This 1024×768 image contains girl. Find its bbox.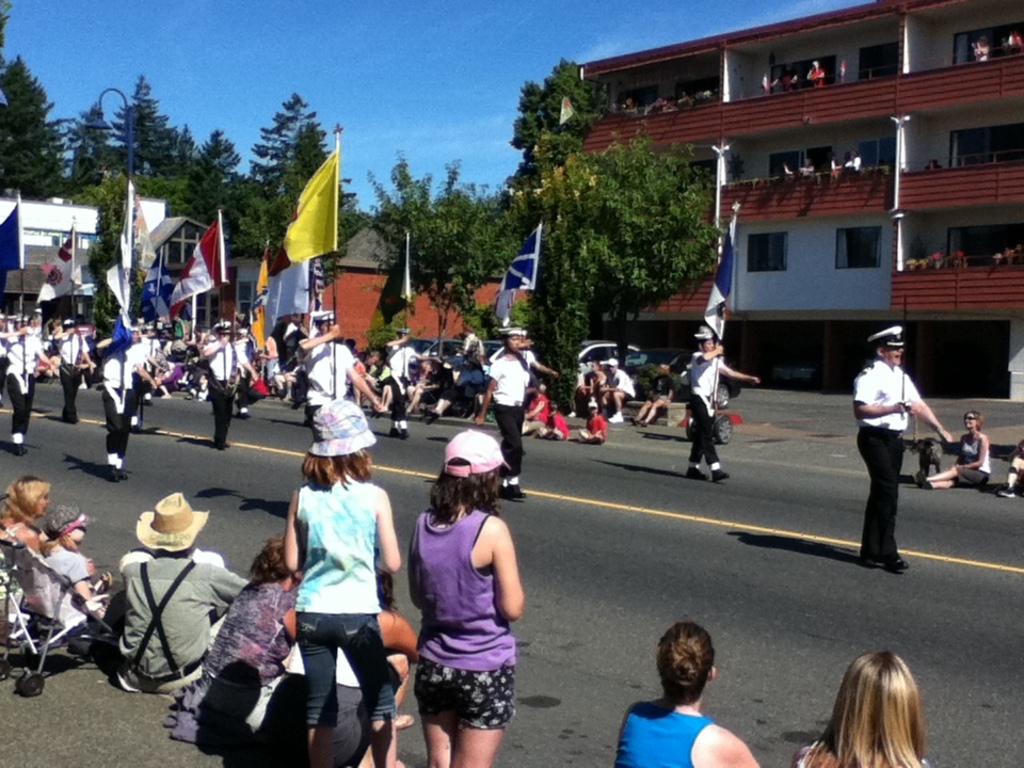
<box>407,428,527,766</box>.
